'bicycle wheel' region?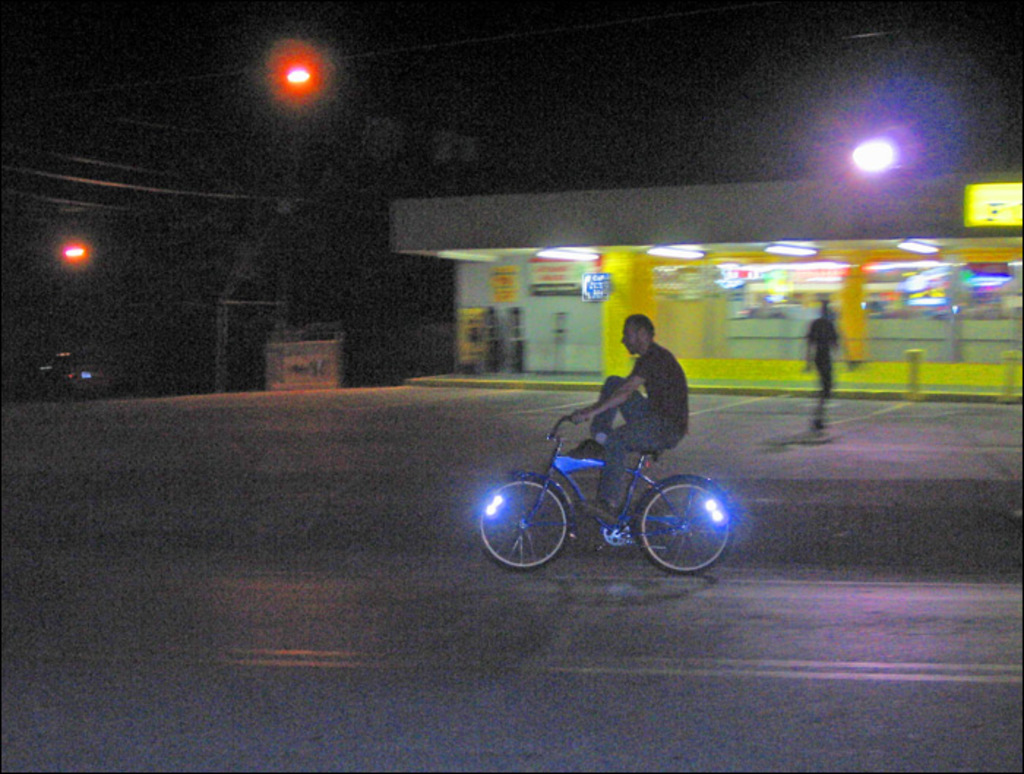
box(639, 470, 721, 574)
